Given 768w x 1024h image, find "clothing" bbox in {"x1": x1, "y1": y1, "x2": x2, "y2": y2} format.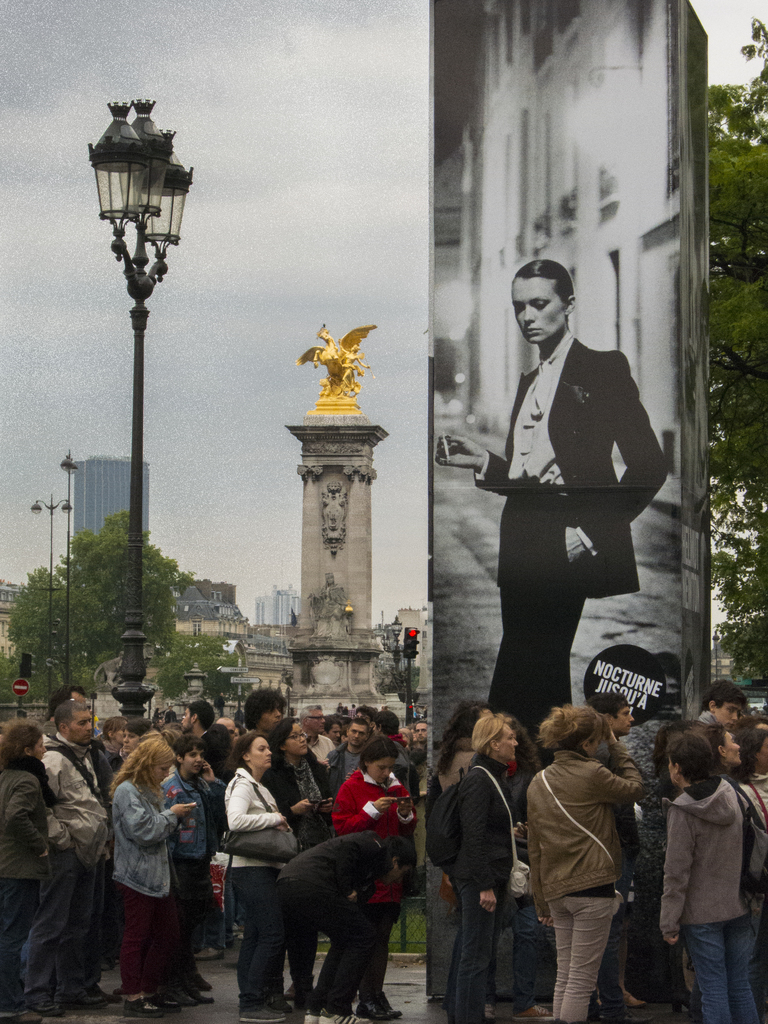
{"x1": 224, "y1": 769, "x2": 298, "y2": 1006}.
